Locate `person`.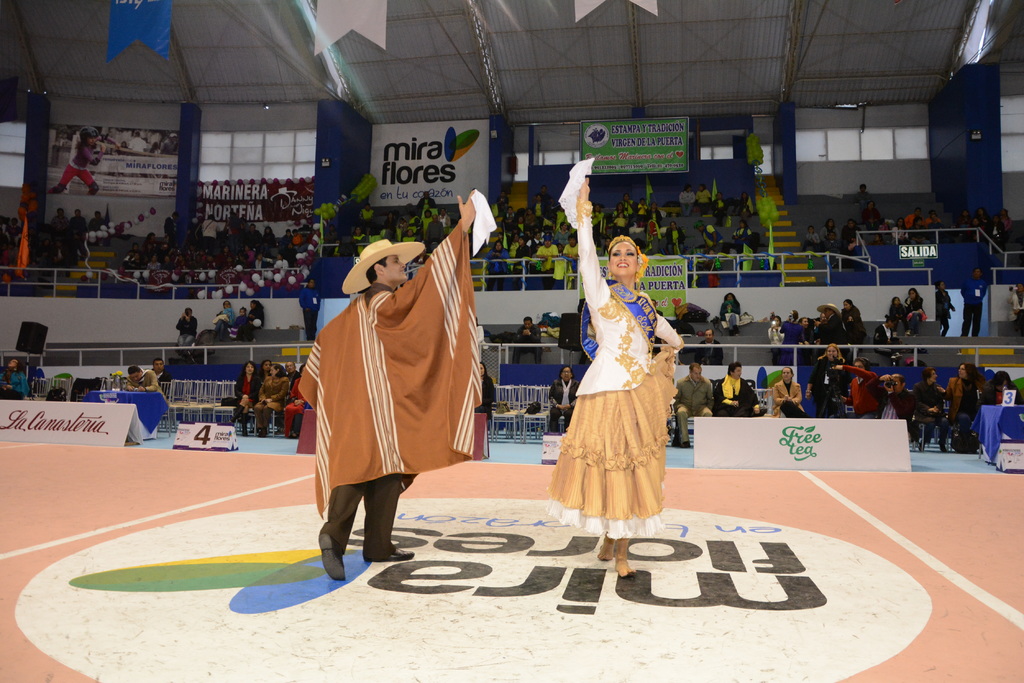
Bounding box: 713/362/763/417.
